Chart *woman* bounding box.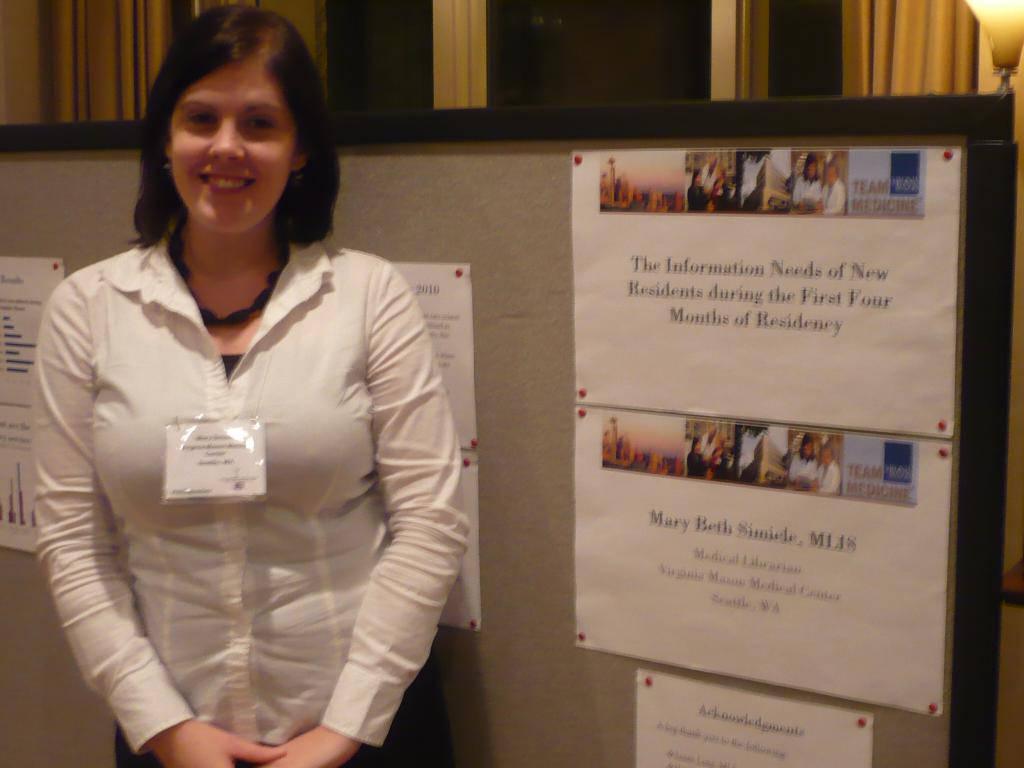
Charted: {"x1": 787, "y1": 154, "x2": 822, "y2": 208}.
